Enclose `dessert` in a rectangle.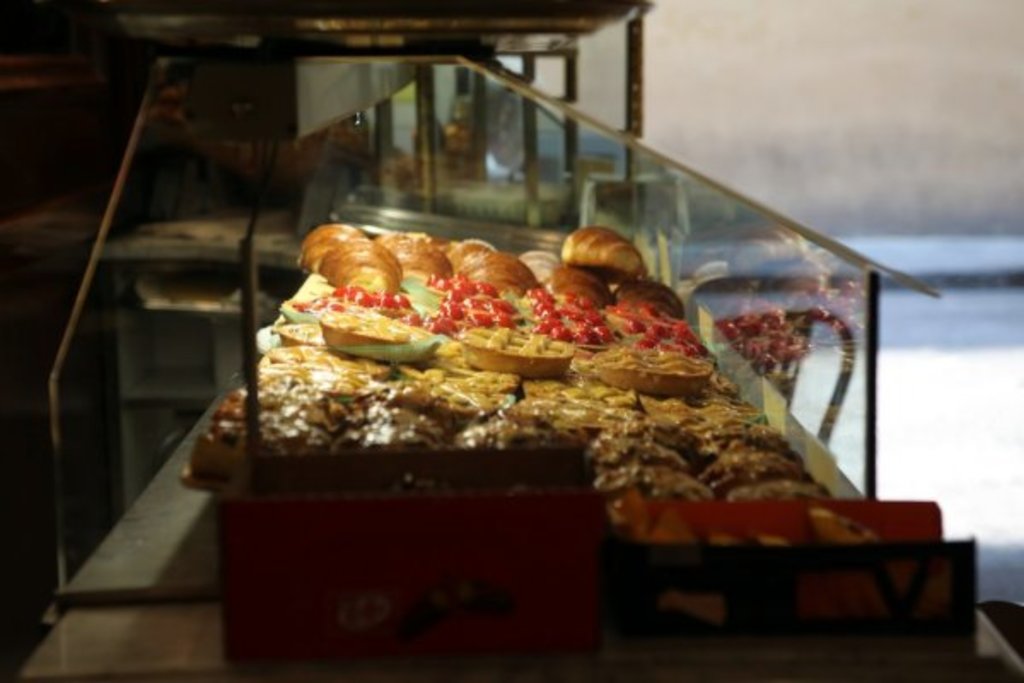
x1=613, y1=271, x2=678, y2=312.
